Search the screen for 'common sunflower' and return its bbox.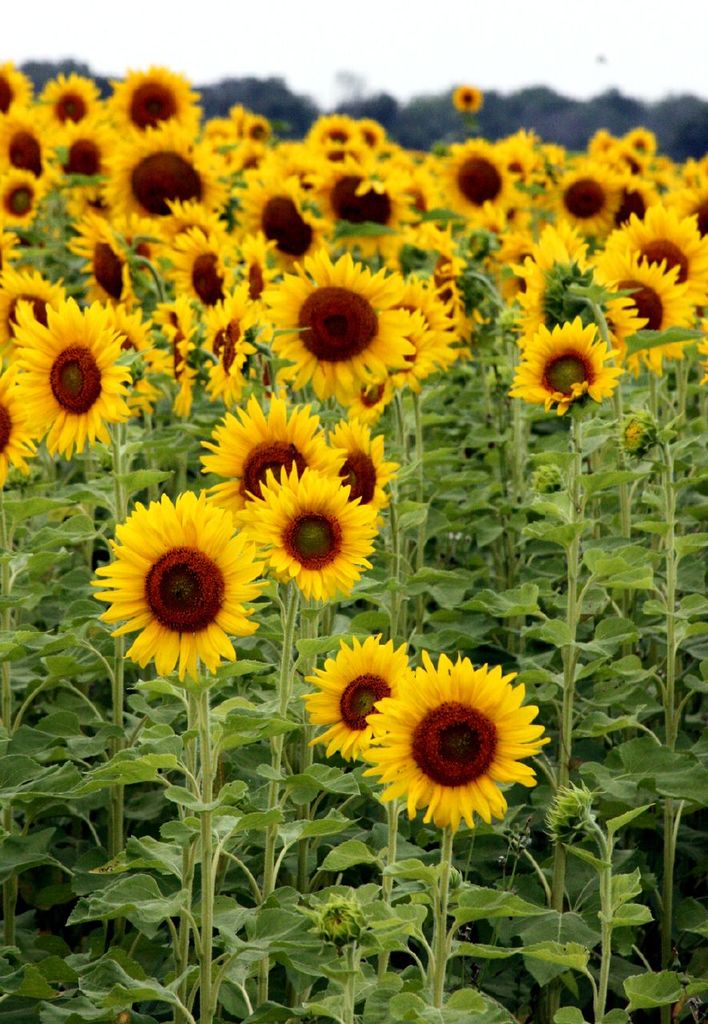
Found: locate(0, 69, 707, 449).
